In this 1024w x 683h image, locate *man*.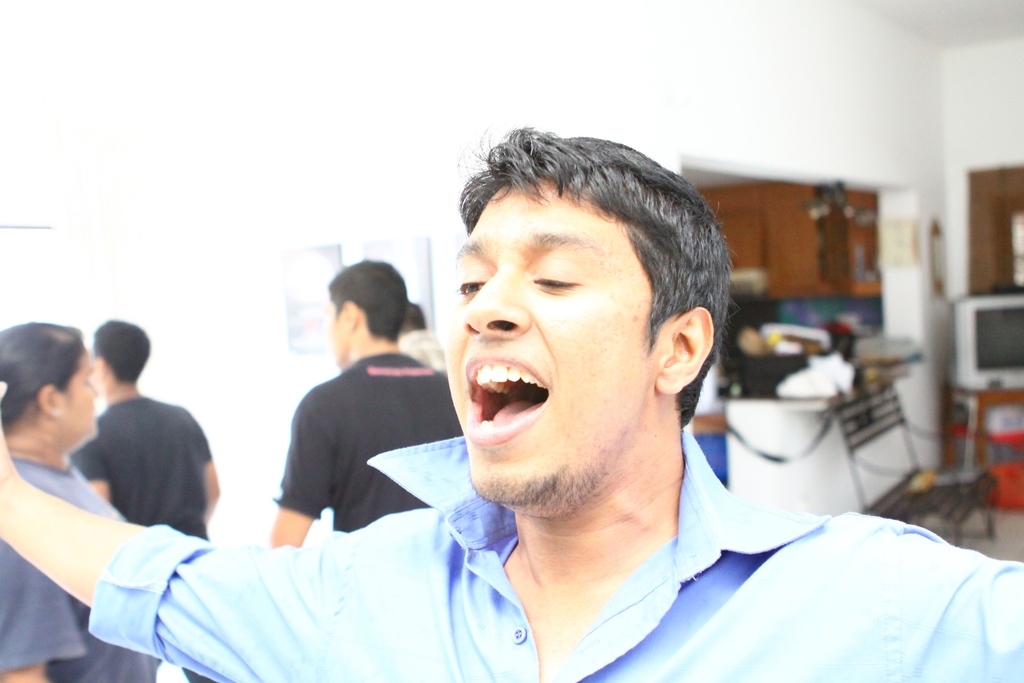
Bounding box: {"left": 58, "top": 336, "right": 209, "bottom": 559}.
